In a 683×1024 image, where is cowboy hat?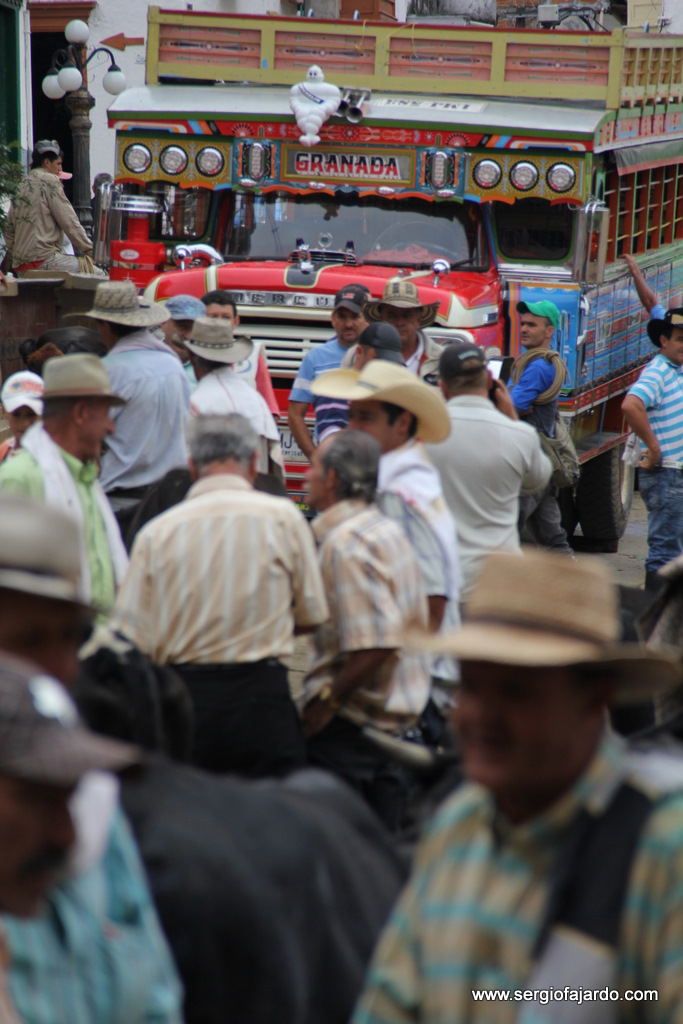
301:355:447:445.
